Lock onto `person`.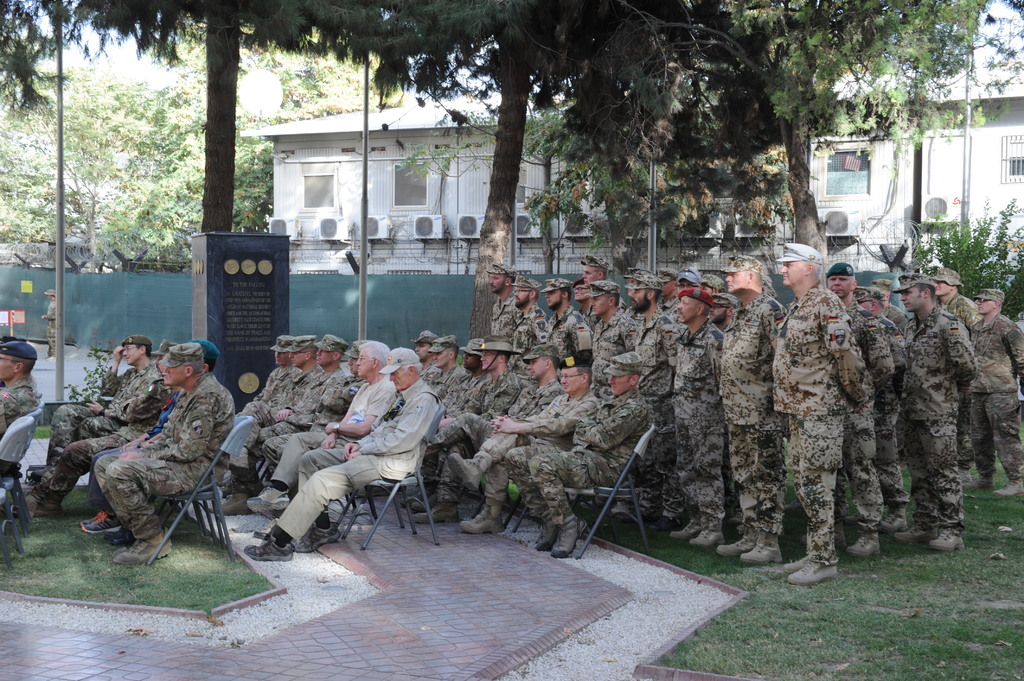
Locked: l=819, t=258, r=900, b=558.
